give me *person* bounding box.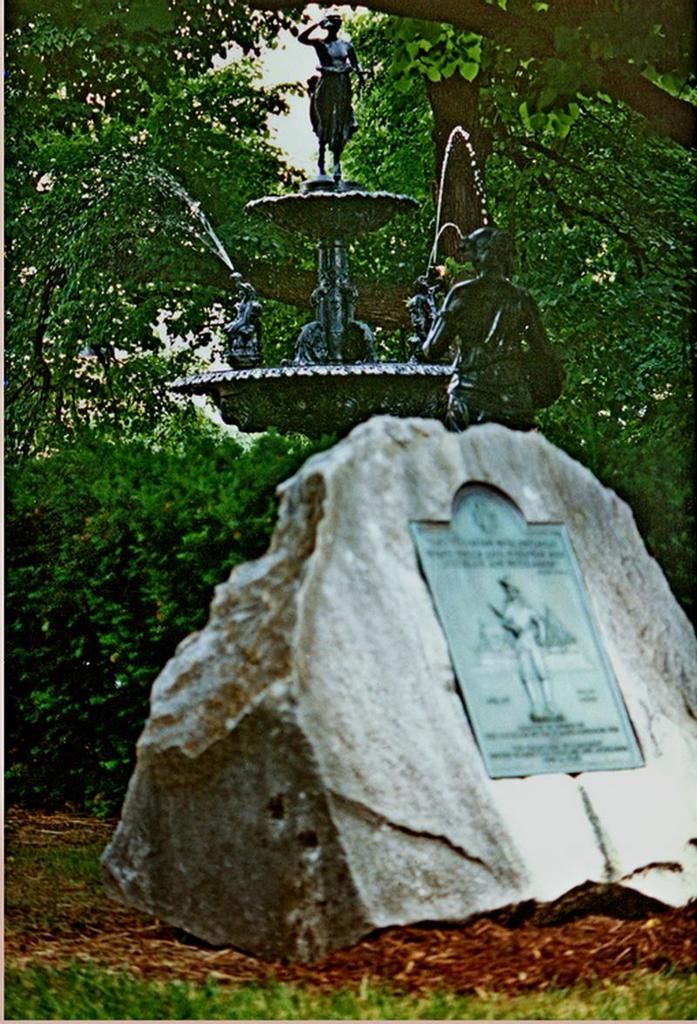
BBox(221, 277, 269, 369).
